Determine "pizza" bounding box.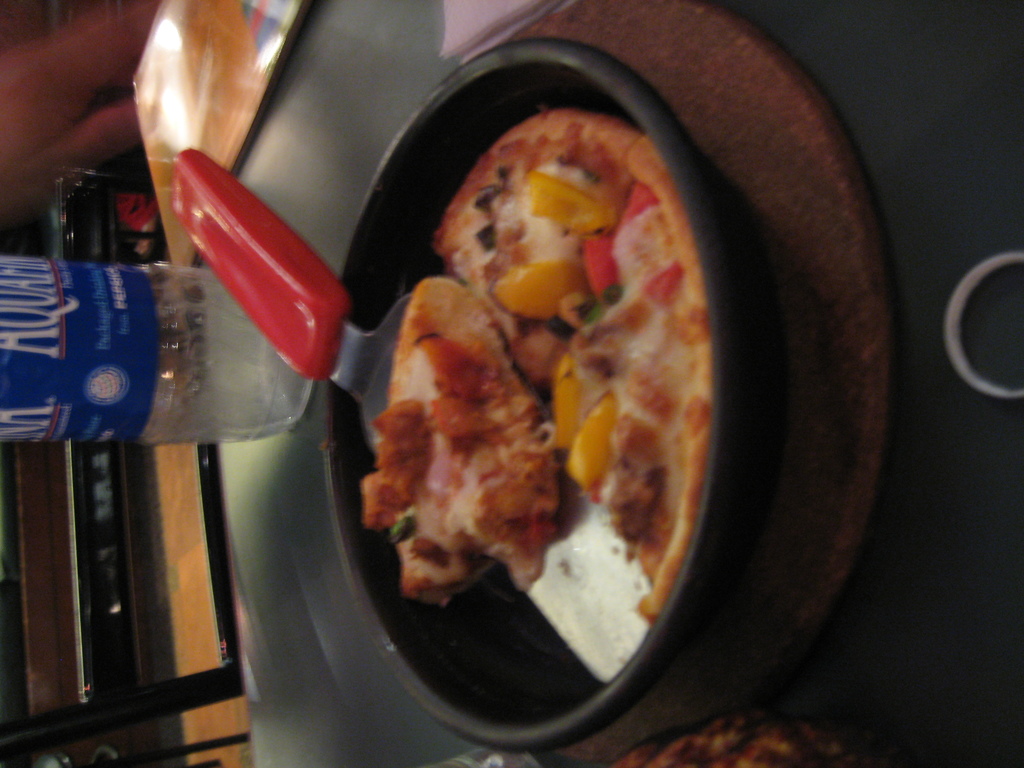
Determined: 374 68 739 659.
